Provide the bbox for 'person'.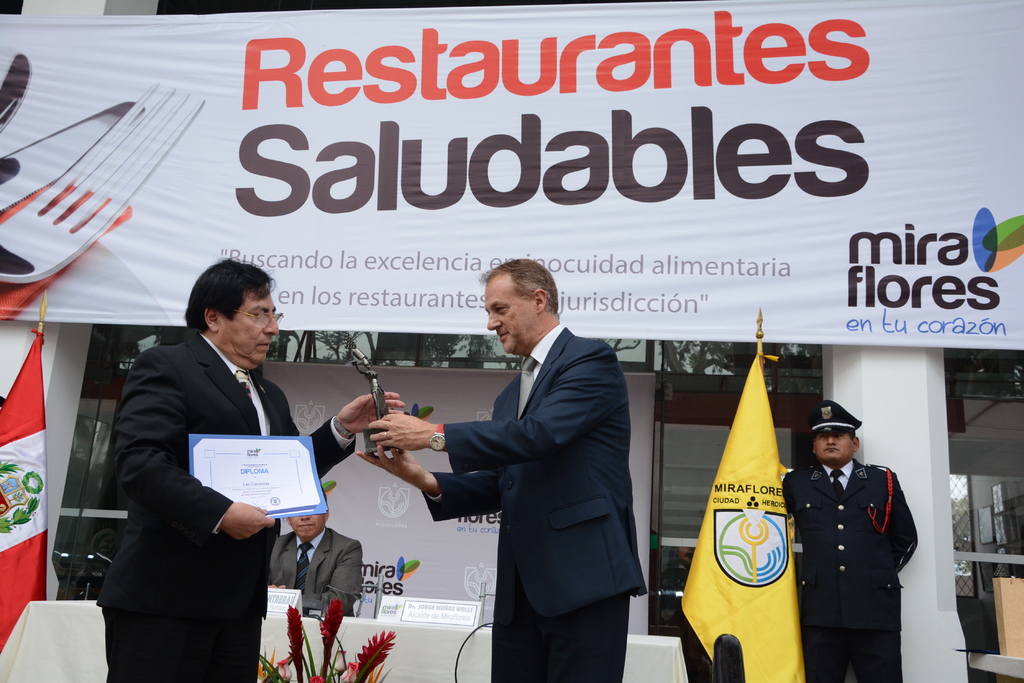
<region>799, 382, 918, 681</region>.
